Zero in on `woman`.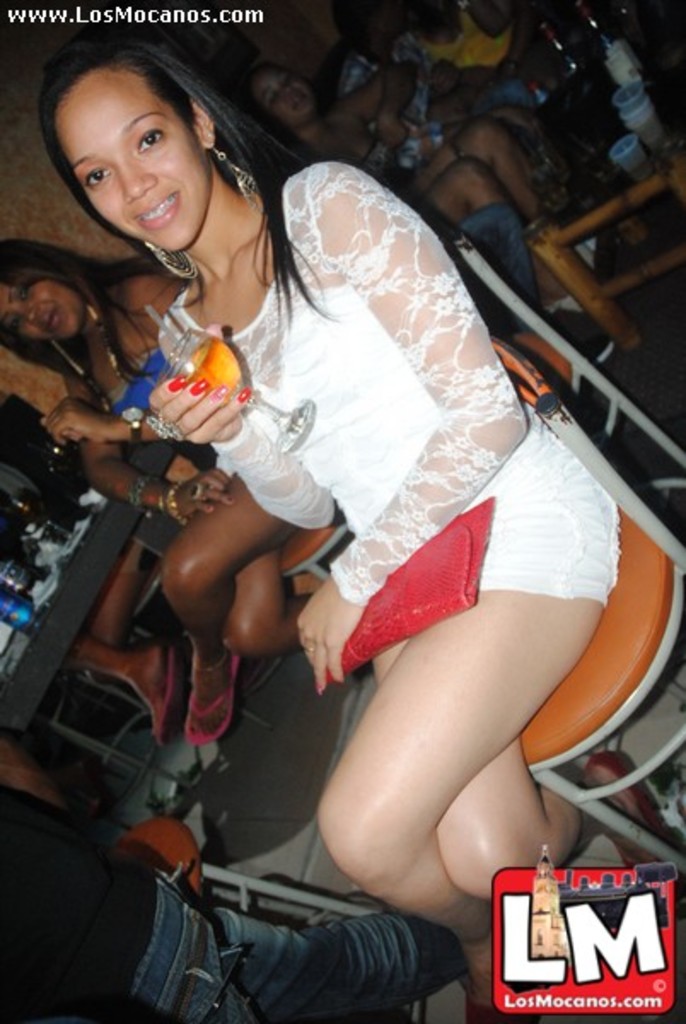
Zeroed in: [19,38,679,1017].
